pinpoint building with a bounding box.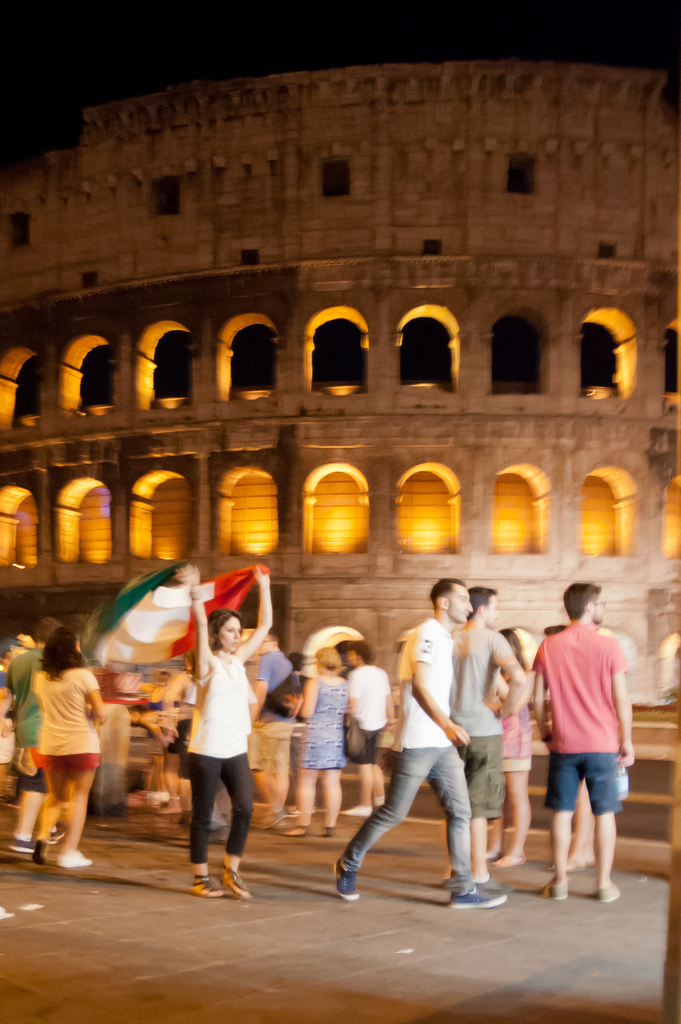
left=0, top=66, right=680, bottom=713.
